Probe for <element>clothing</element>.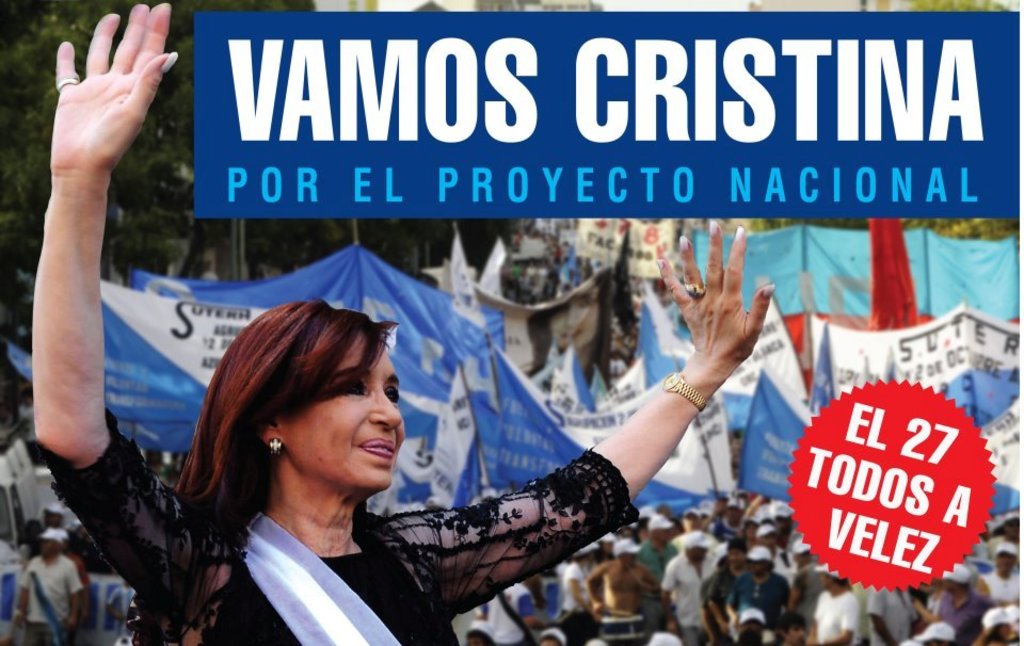
Probe result: 639, 535, 677, 600.
